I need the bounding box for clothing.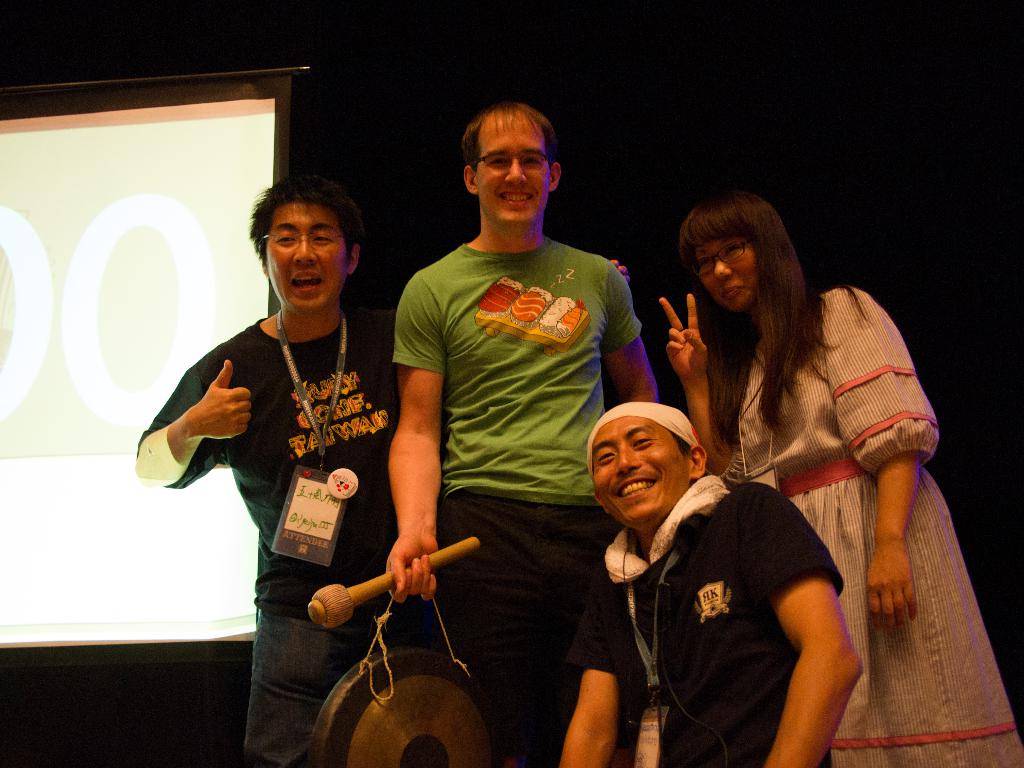
Here it is: rect(724, 285, 1023, 767).
